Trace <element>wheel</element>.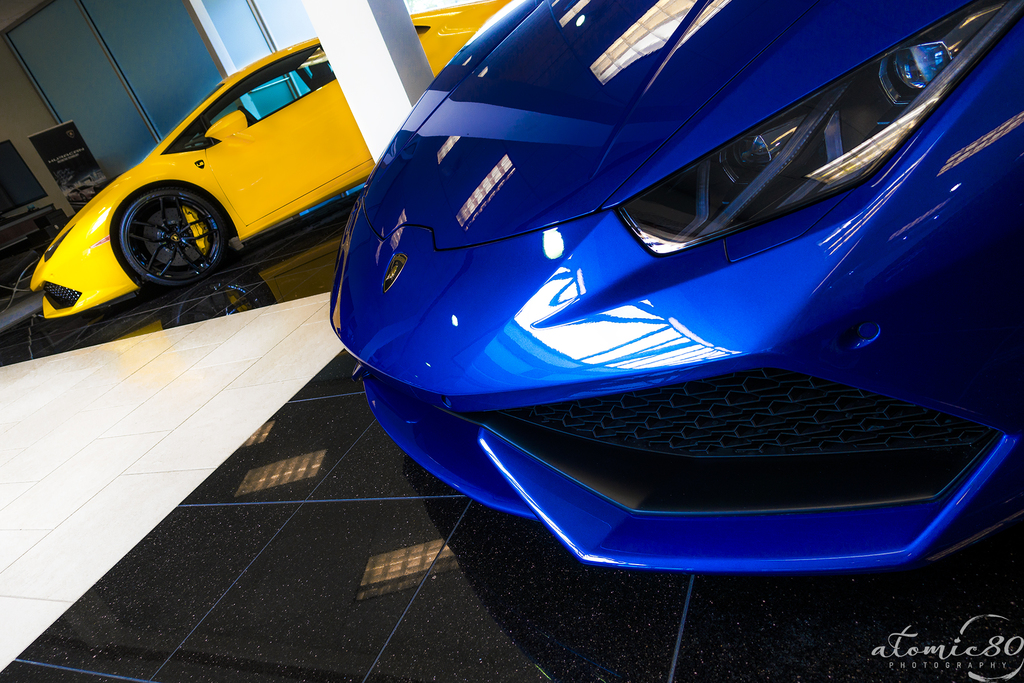
Traced to l=135, t=178, r=227, b=280.
